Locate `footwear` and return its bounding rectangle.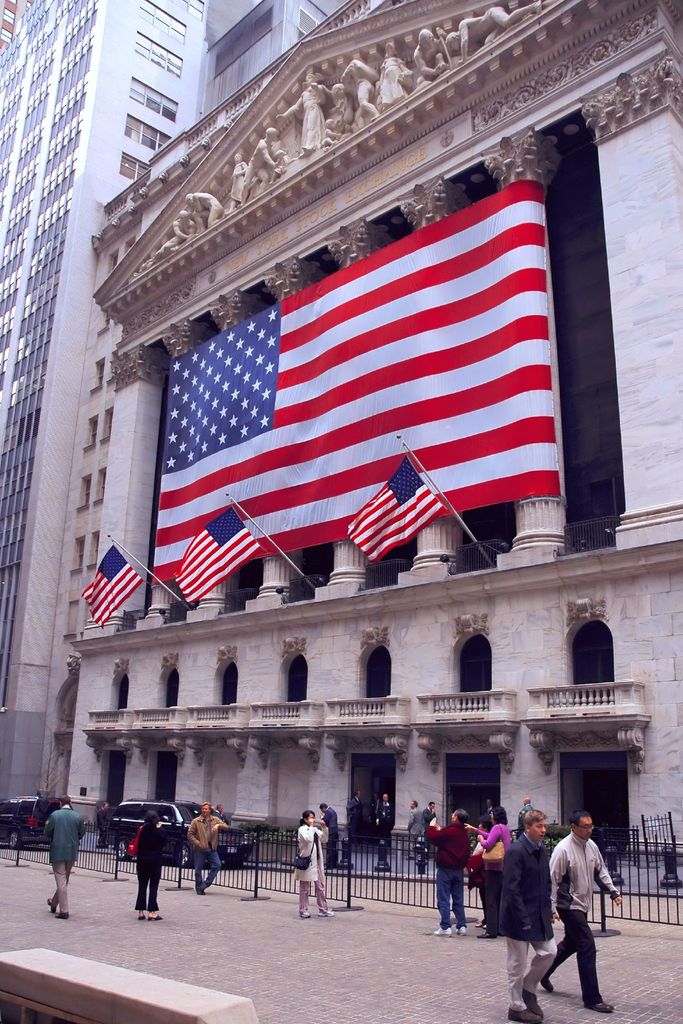
x1=431 y1=928 x2=450 y2=935.
